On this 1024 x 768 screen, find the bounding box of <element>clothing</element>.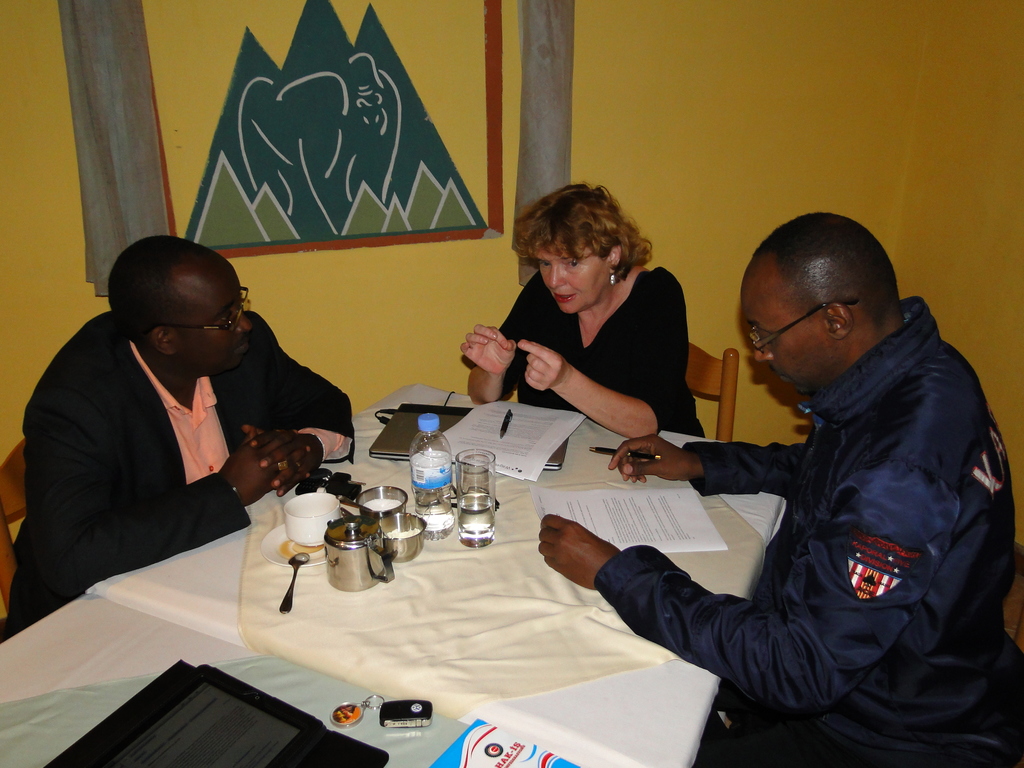
Bounding box: box=[2, 311, 358, 630].
